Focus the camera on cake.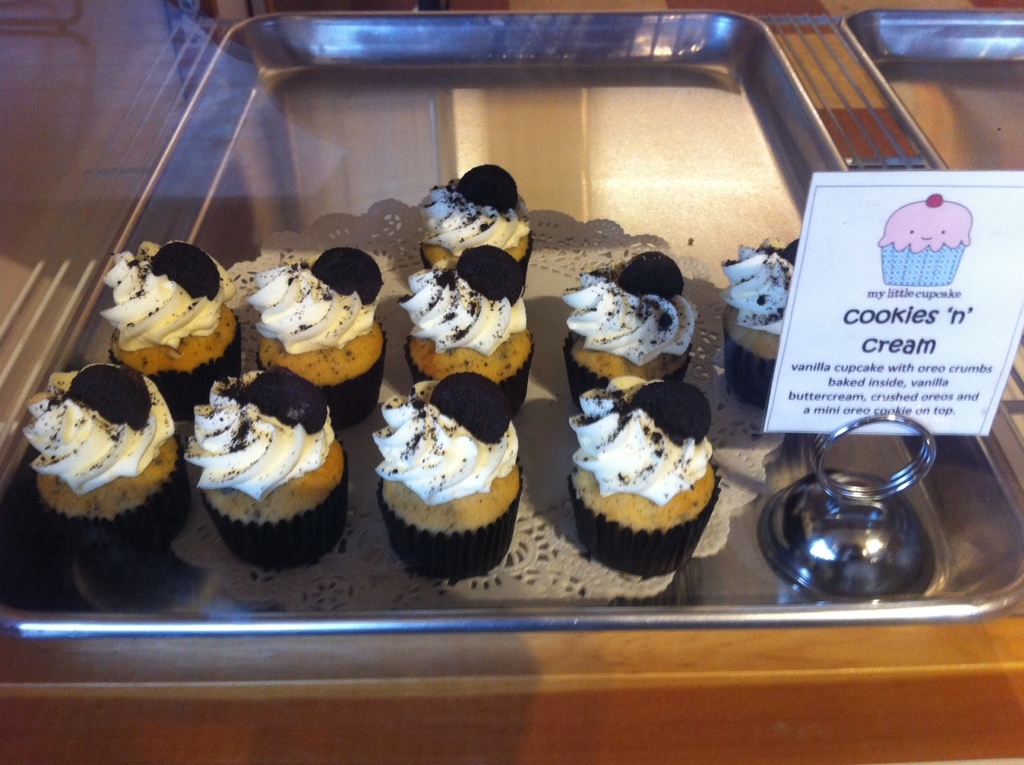
Focus region: <region>94, 237, 235, 389</region>.
